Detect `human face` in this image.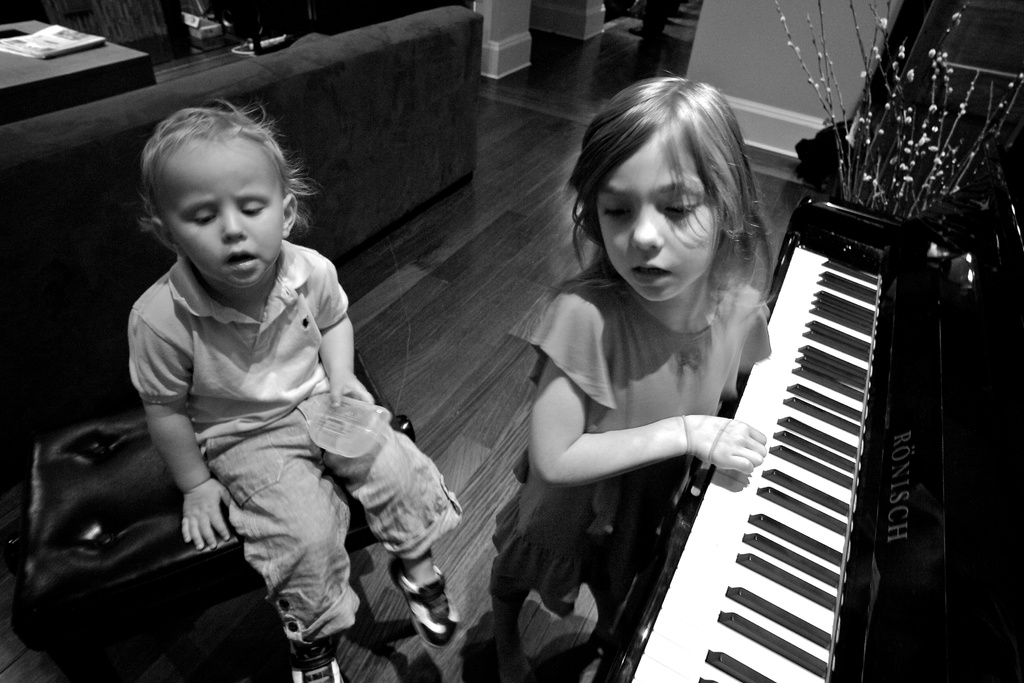
Detection: crop(152, 137, 285, 293).
